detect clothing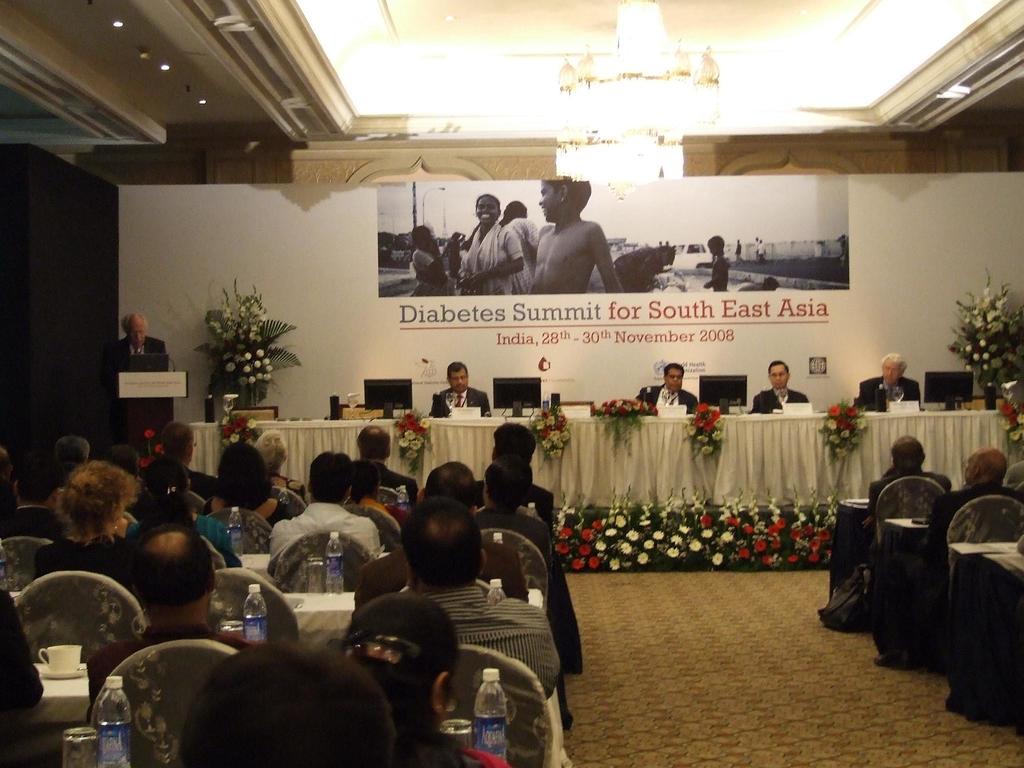
(877, 477, 1023, 659)
